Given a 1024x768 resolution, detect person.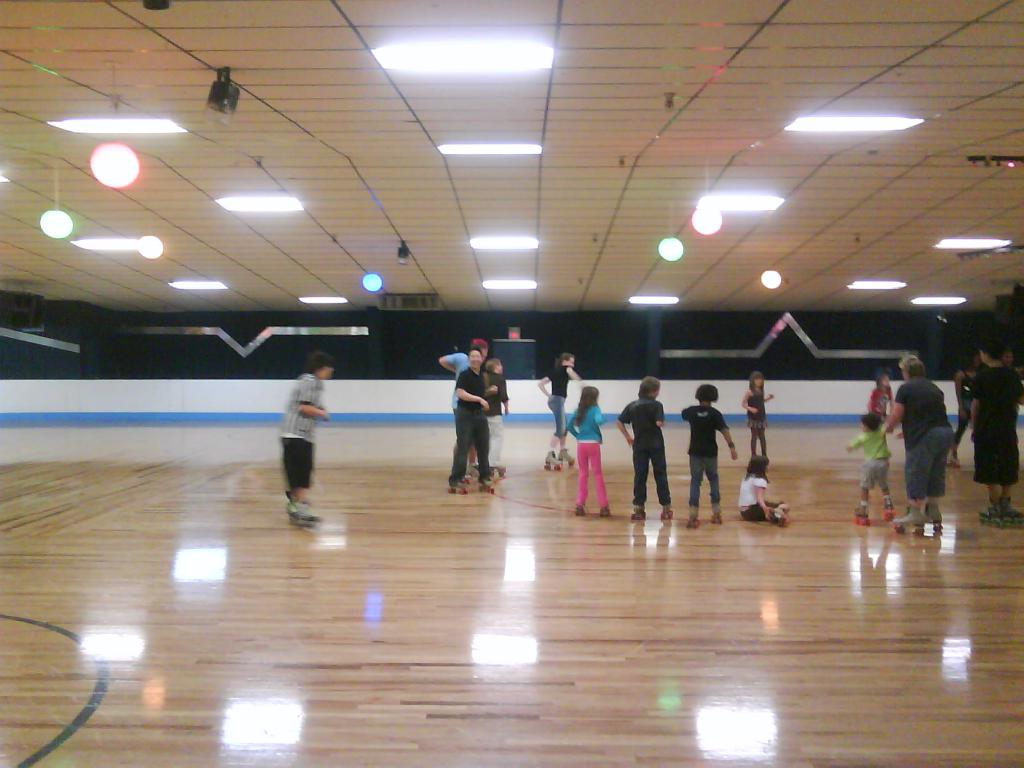
select_region(685, 381, 733, 530).
